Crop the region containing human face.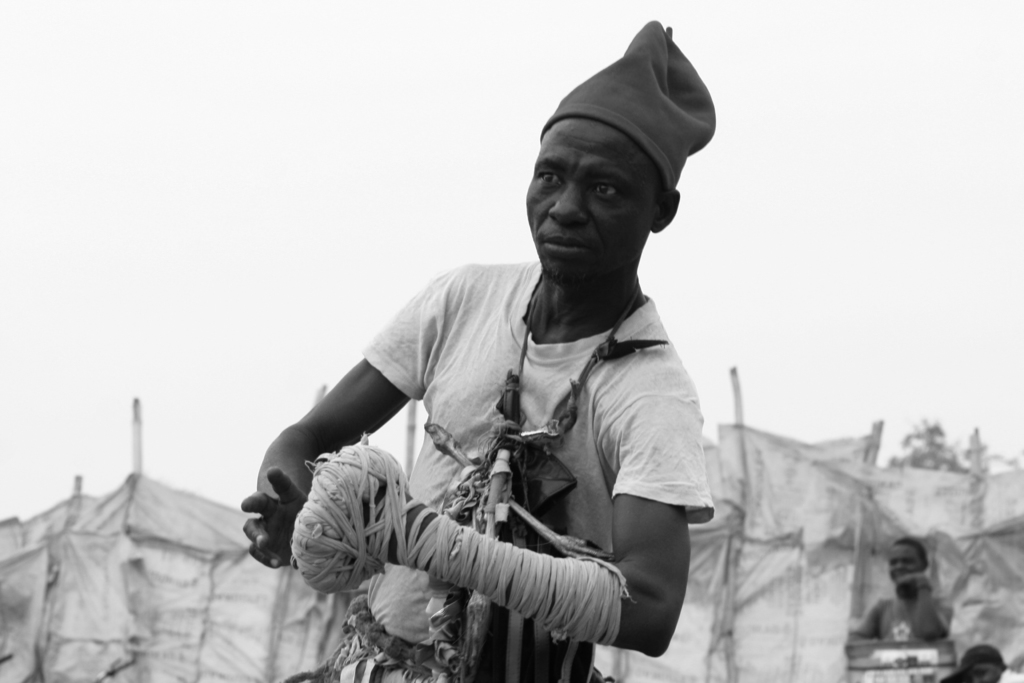
Crop region: (x1=890, y1=544, x2=927, y2=587).
